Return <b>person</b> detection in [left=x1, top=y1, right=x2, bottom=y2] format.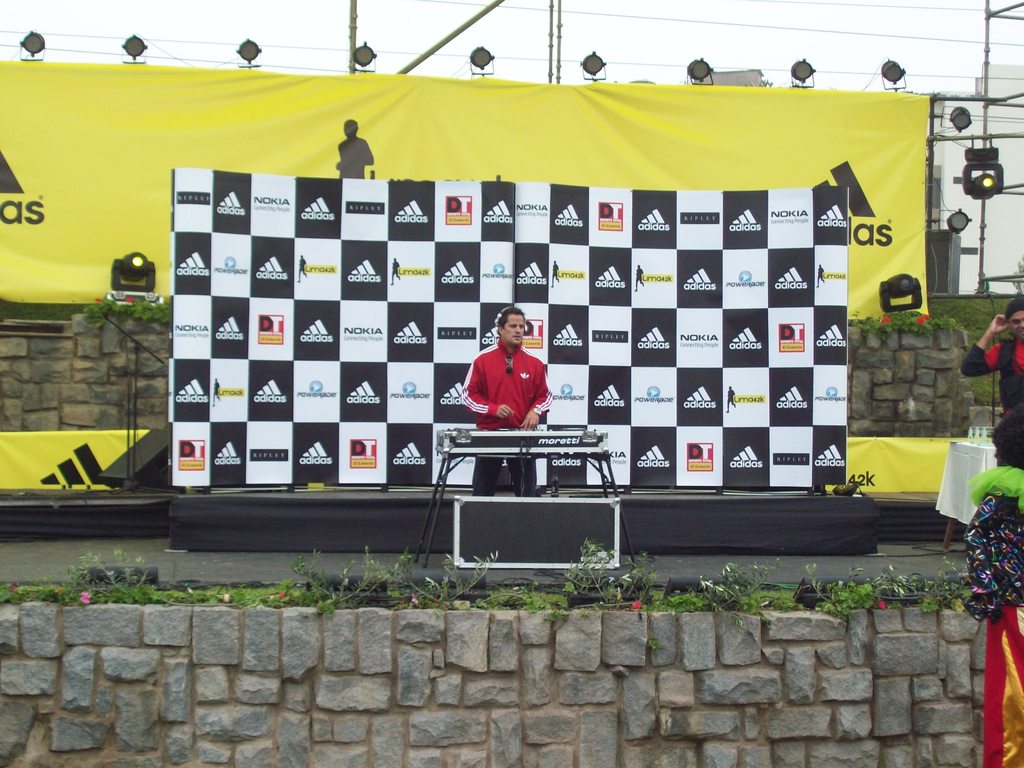
[left=963, top=298, right=1023, bottom=468].
